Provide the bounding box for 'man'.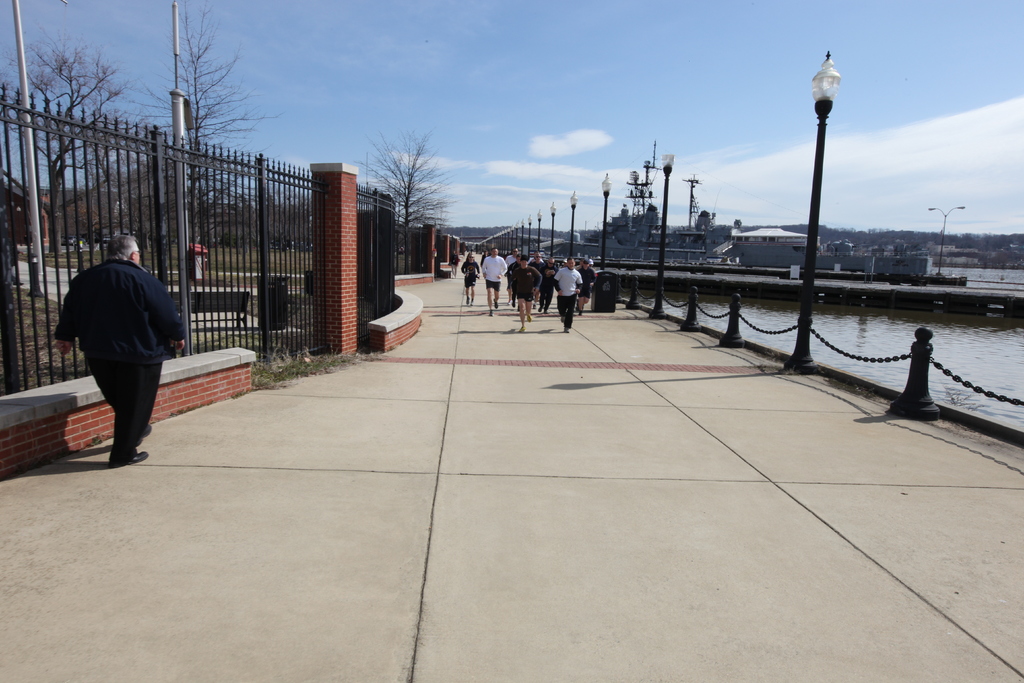
Rect(524, 251, 545, 306).
